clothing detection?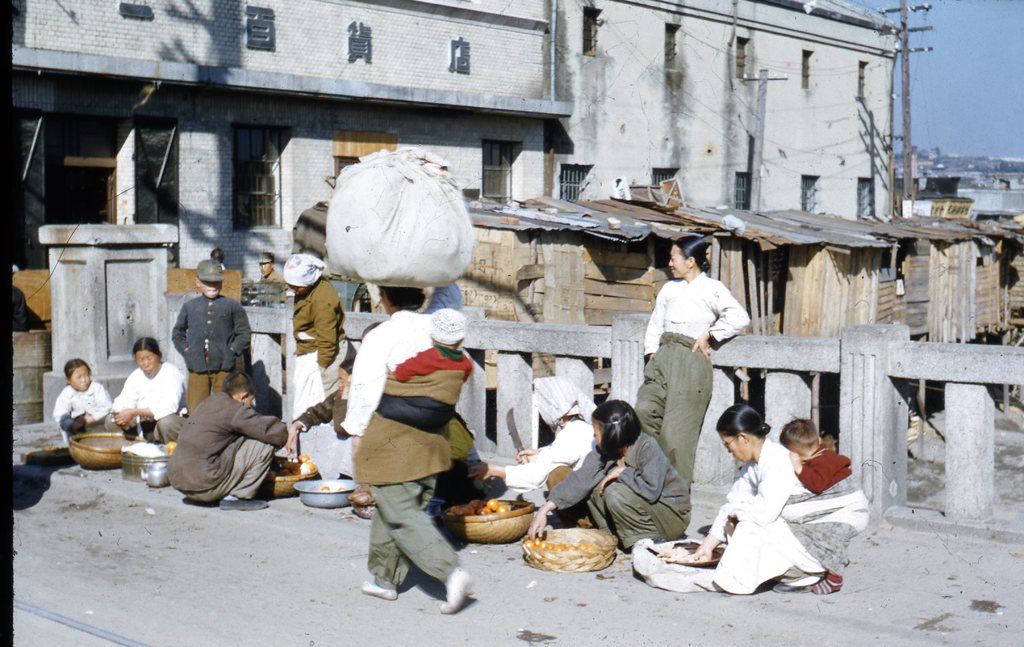
[left=165, top=289, right=257, bottom=418]
